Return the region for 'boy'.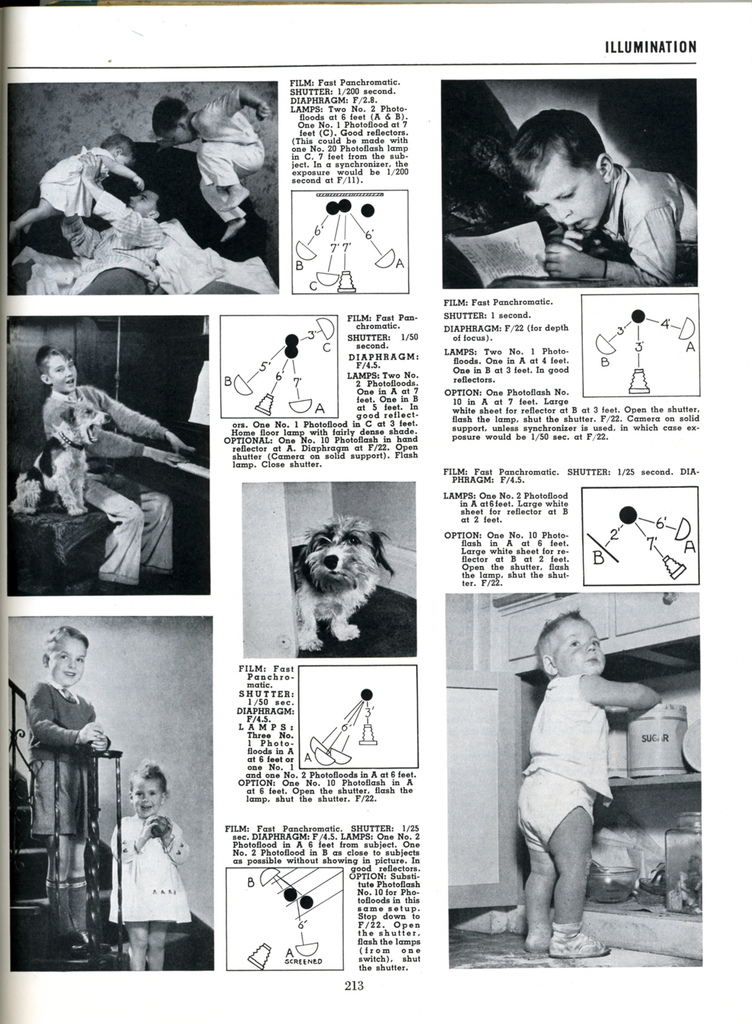
select_region(26, 623, 112, 957).
